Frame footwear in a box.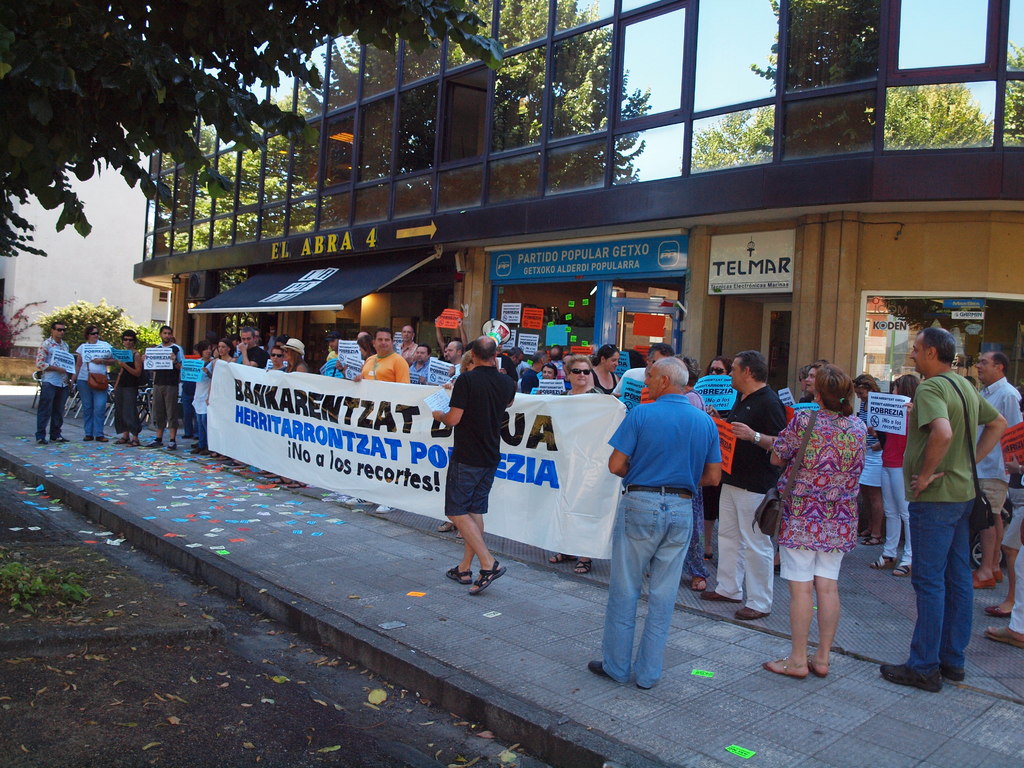
rect(870, 552, 893, 569).
